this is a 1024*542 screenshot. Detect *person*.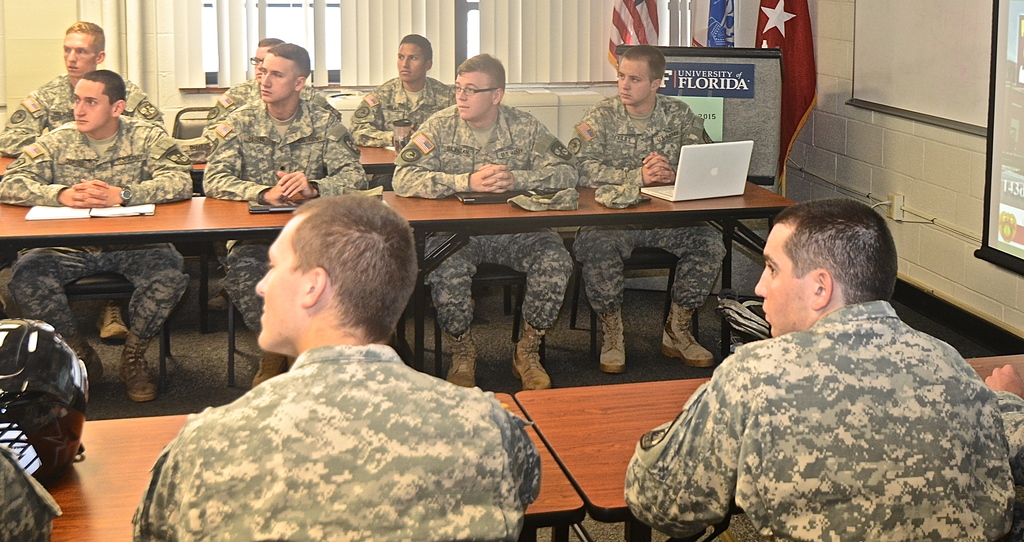
box=[0, 69, 197, 410].
